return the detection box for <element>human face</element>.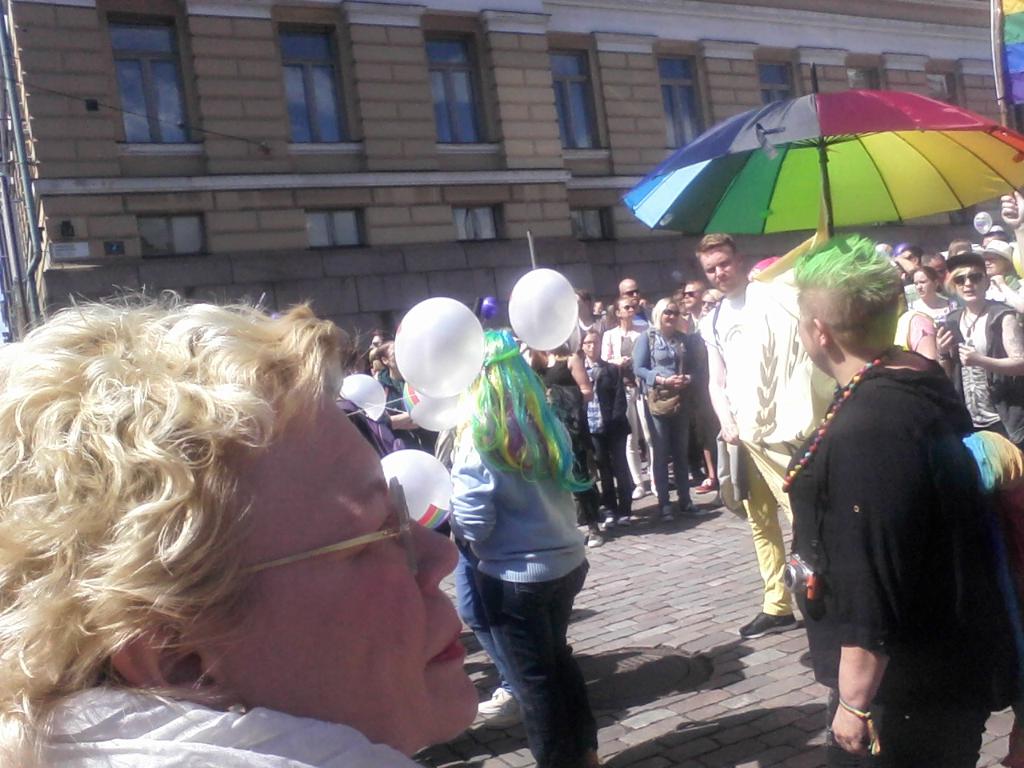
Rect(662, 306, 680, 326).
